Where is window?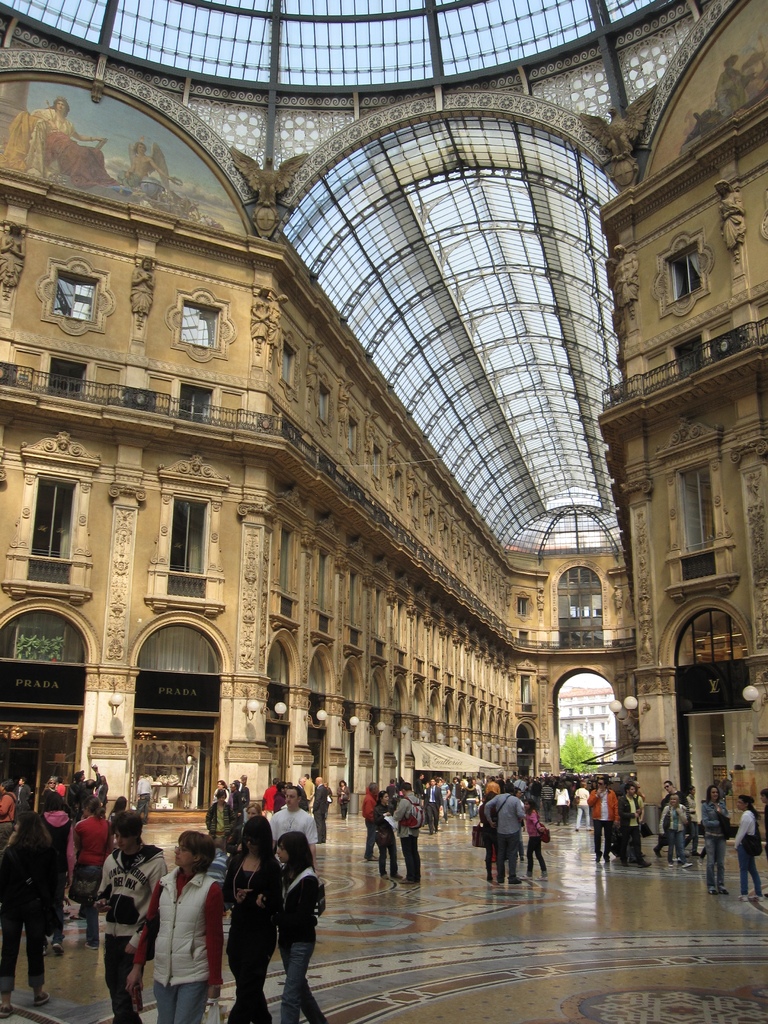
520/600/529/614.
